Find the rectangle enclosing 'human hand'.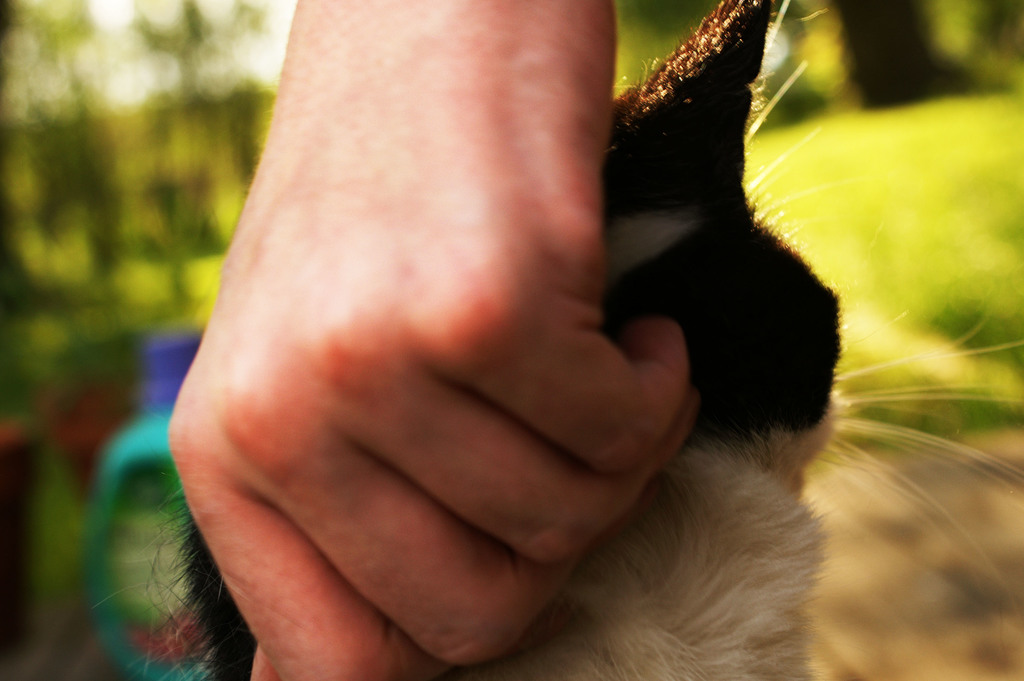
{"left": 168, "top": 0, "right": 700, "bottom": 680}.
